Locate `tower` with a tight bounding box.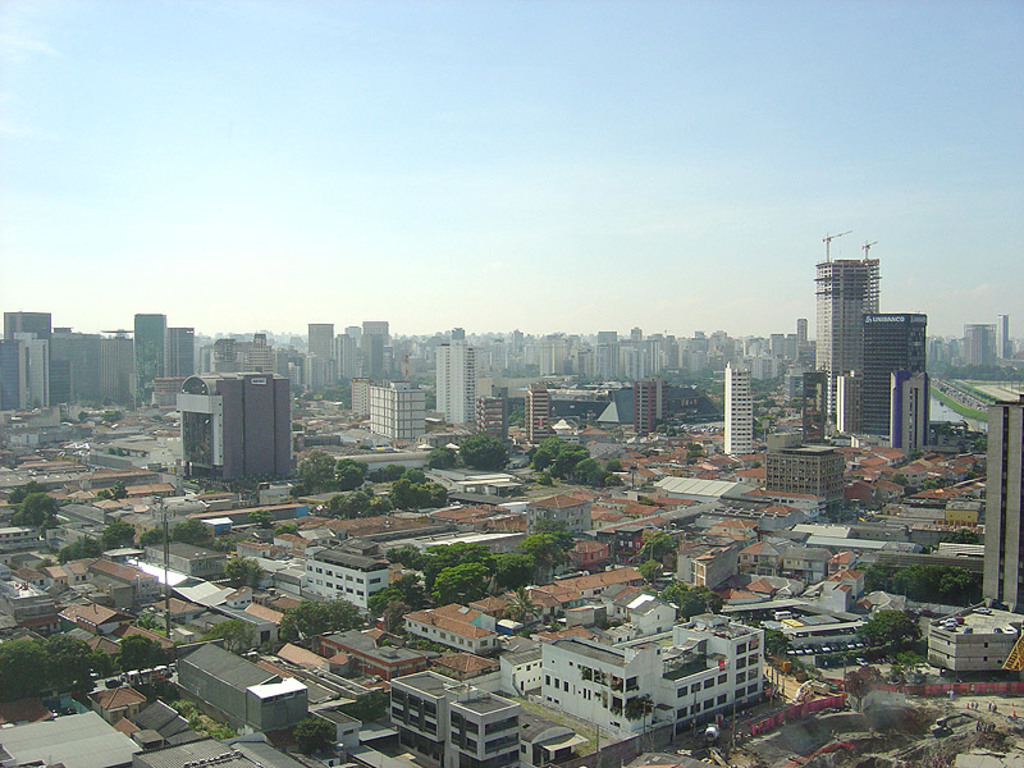
[306, 324, 340, 385].
